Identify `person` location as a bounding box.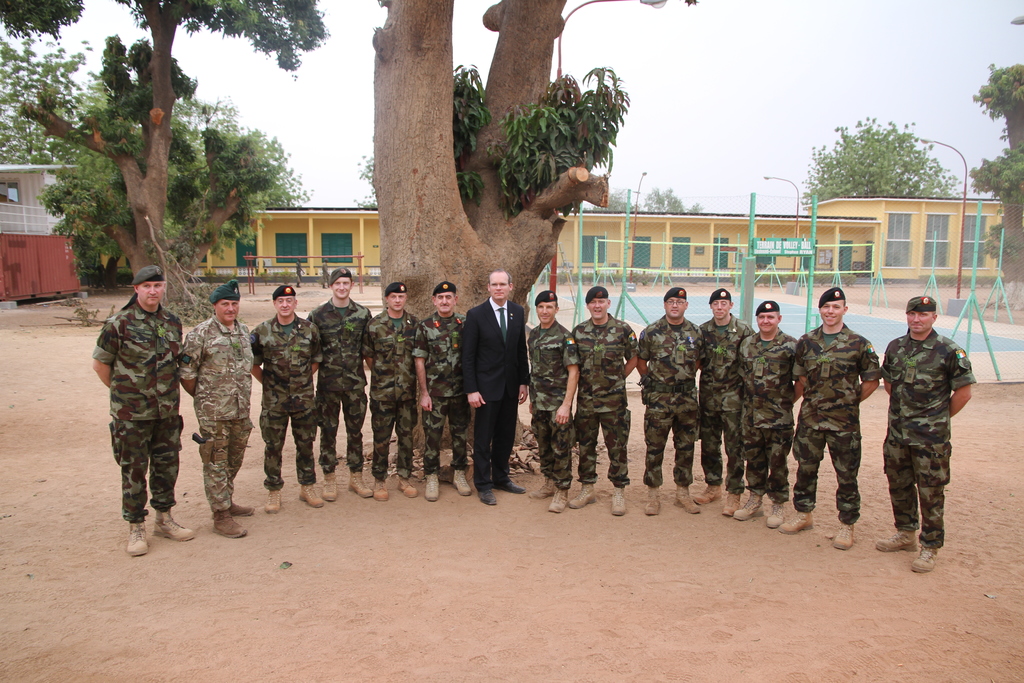
select_region(254, 281, 322, 515).
